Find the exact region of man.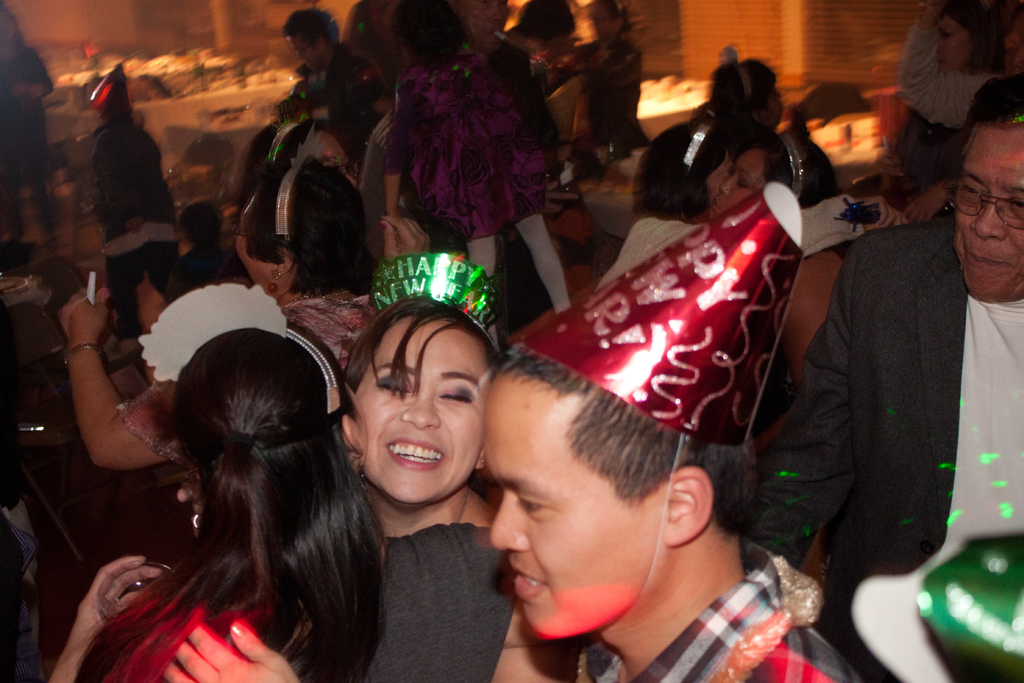
Exact region: <box>751,131,1011,607</box>.
